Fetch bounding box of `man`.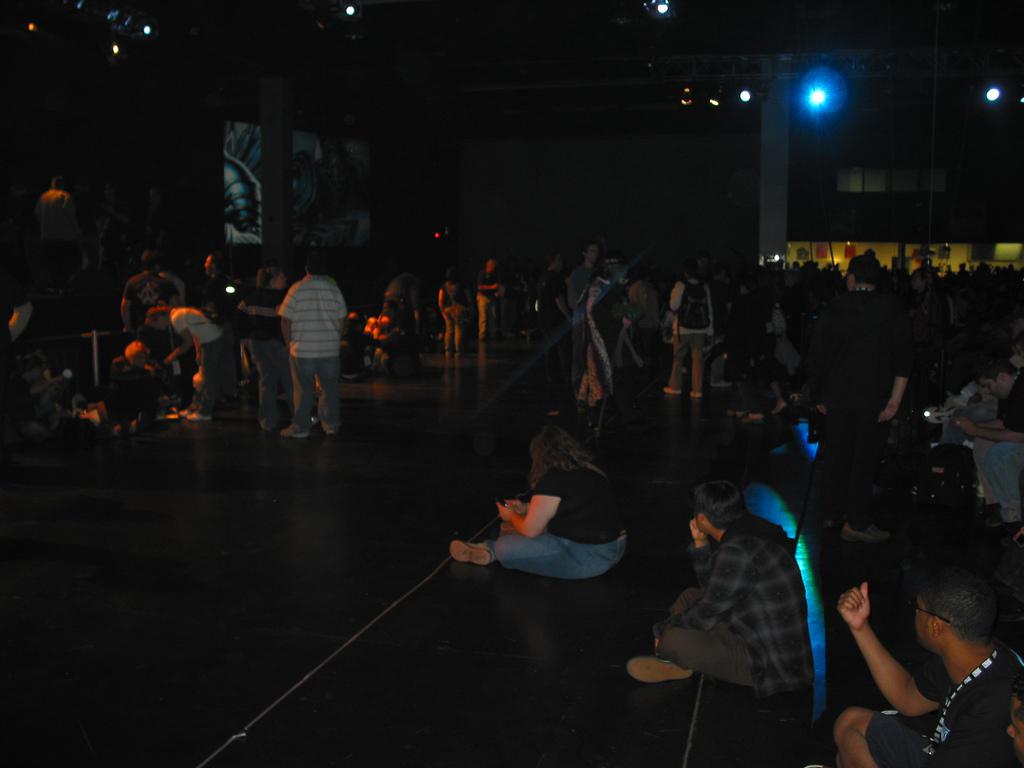
Bbox: 569:245:606:400.
